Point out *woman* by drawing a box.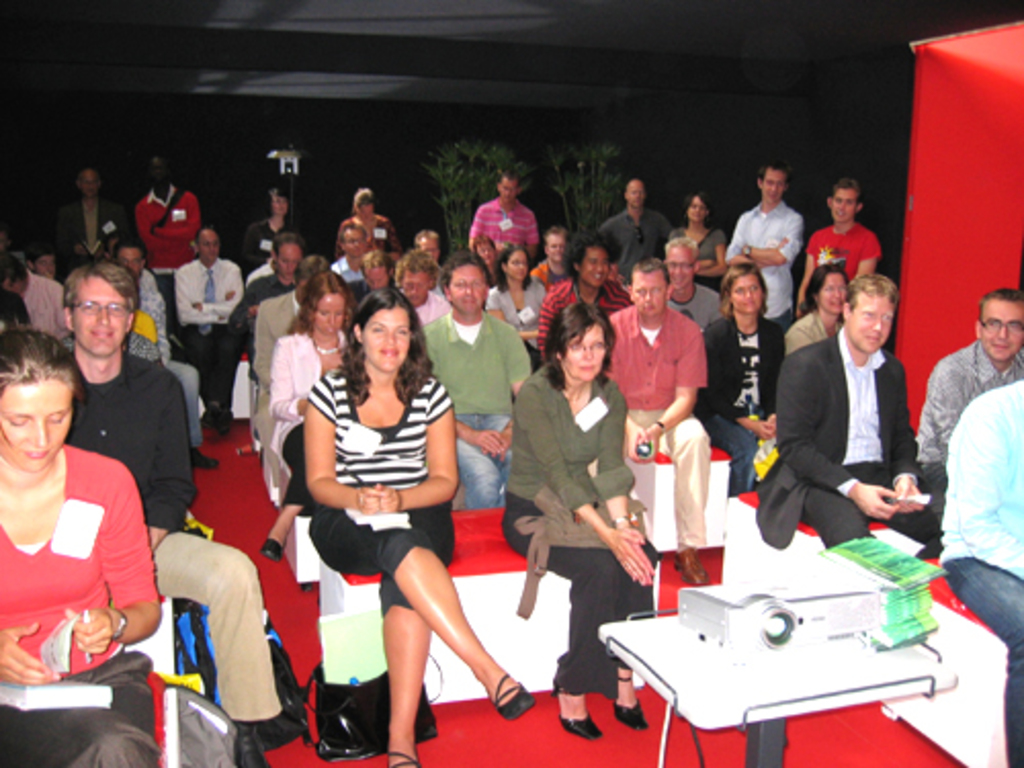
{"left": 668, "top": 188, "right": 725, "bottom": 279}.
